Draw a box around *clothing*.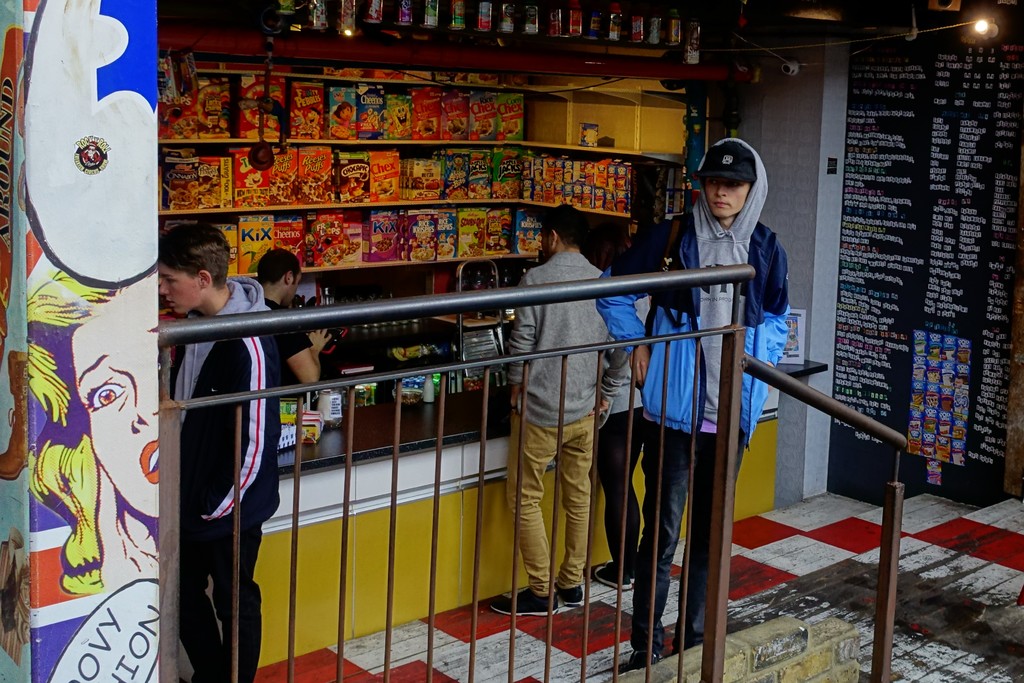
rect(504, 241, 616, 599).
